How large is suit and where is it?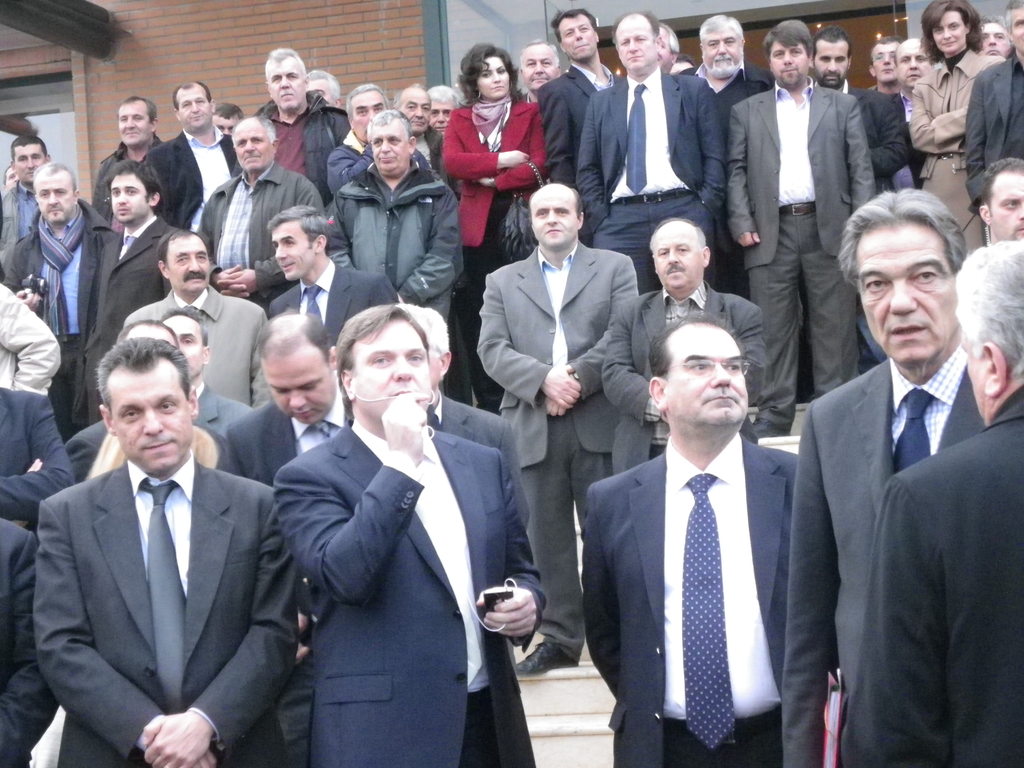
Bounding box: (267, 257, 397, 345).
